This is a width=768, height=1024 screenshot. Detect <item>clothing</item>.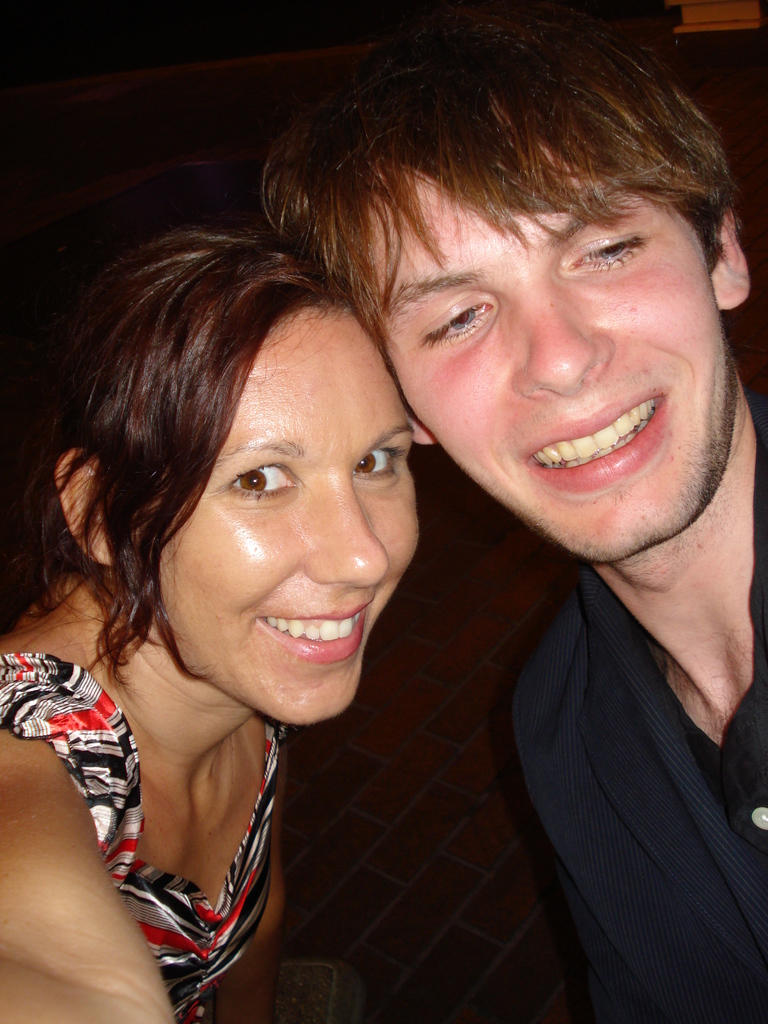
bbox(511, 383, 767, 1023).
